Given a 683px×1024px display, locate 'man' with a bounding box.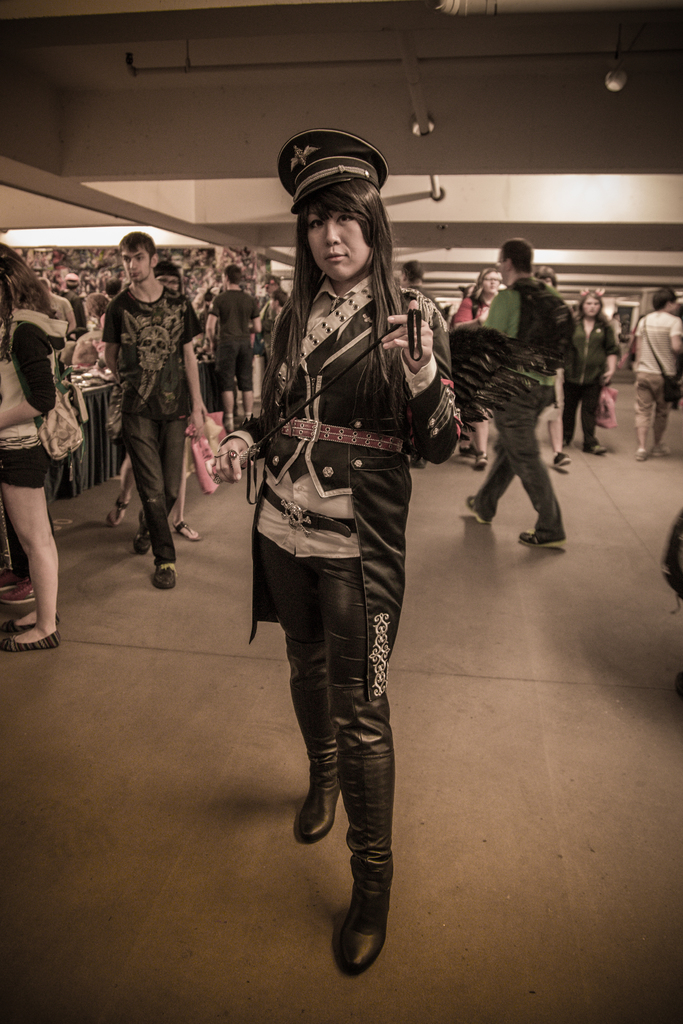
Located: (206,265,267,433).
